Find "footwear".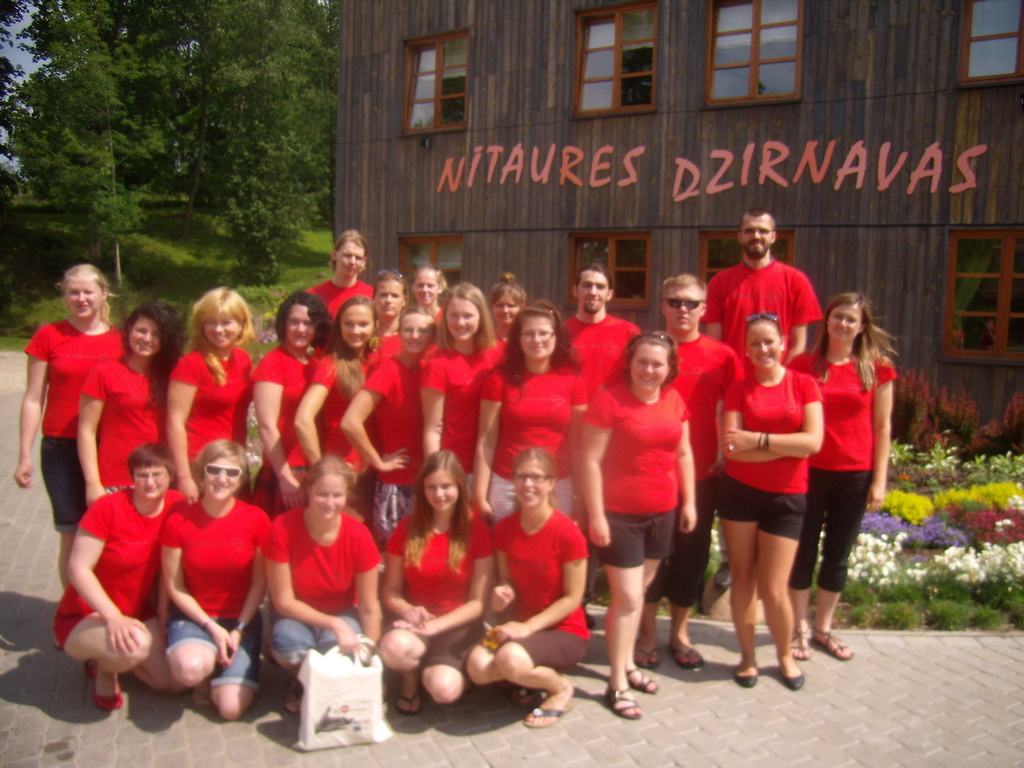
box=[778, 667, 809, 691].
